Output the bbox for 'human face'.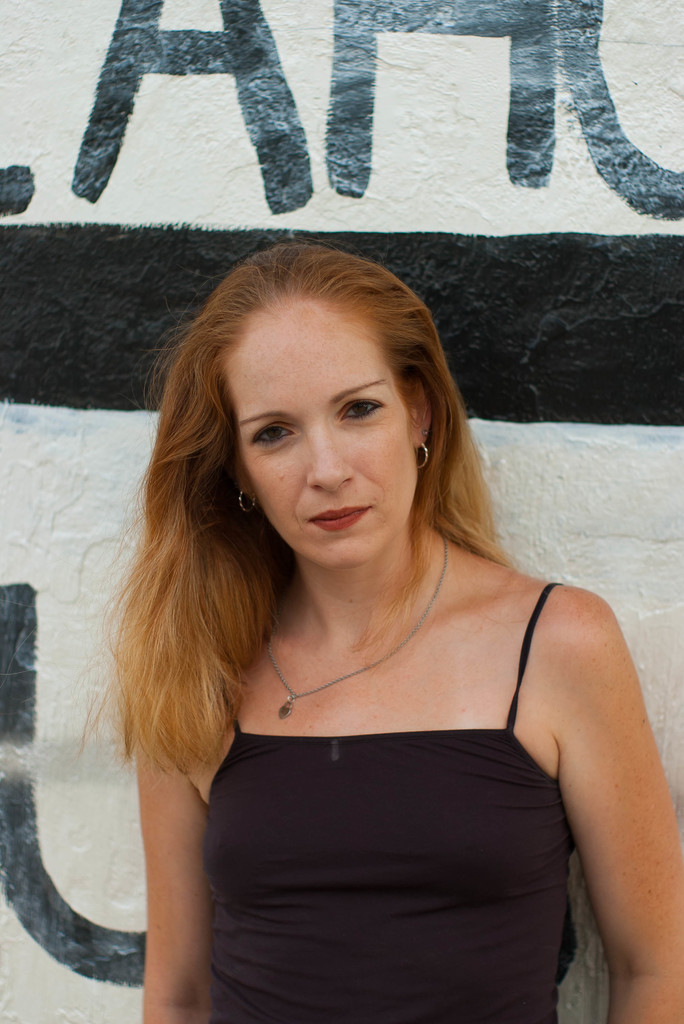
[x1=218, y1=303, x2=431, y2=571].
